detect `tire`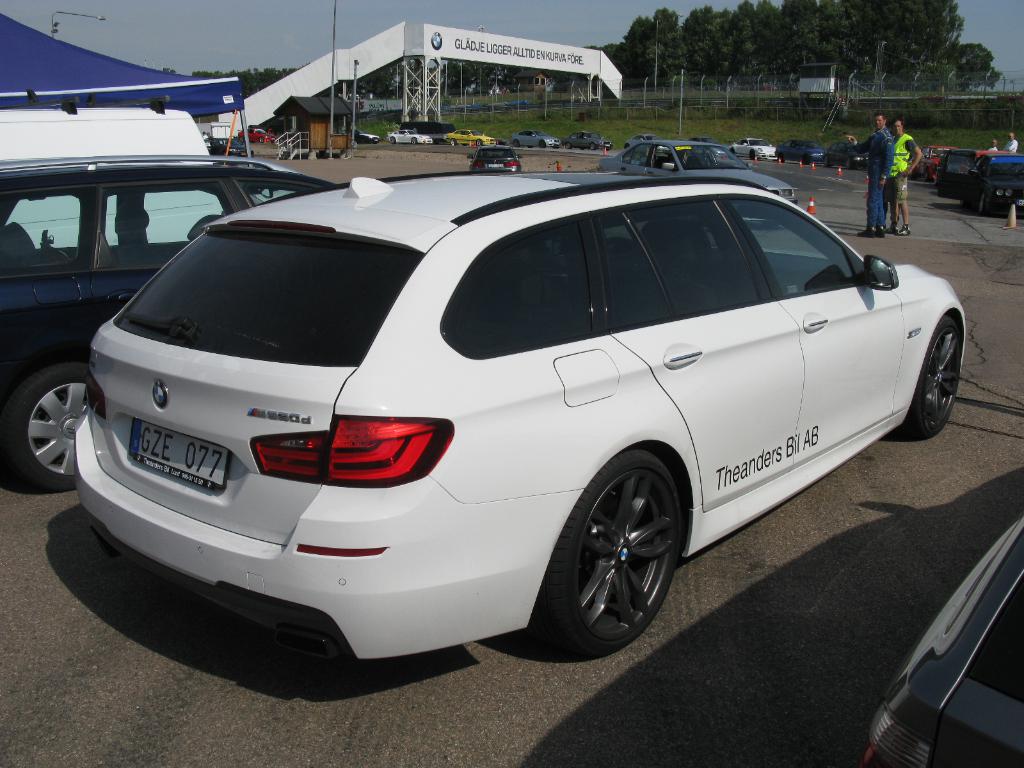
select_region(908, 315, 963, 439)
